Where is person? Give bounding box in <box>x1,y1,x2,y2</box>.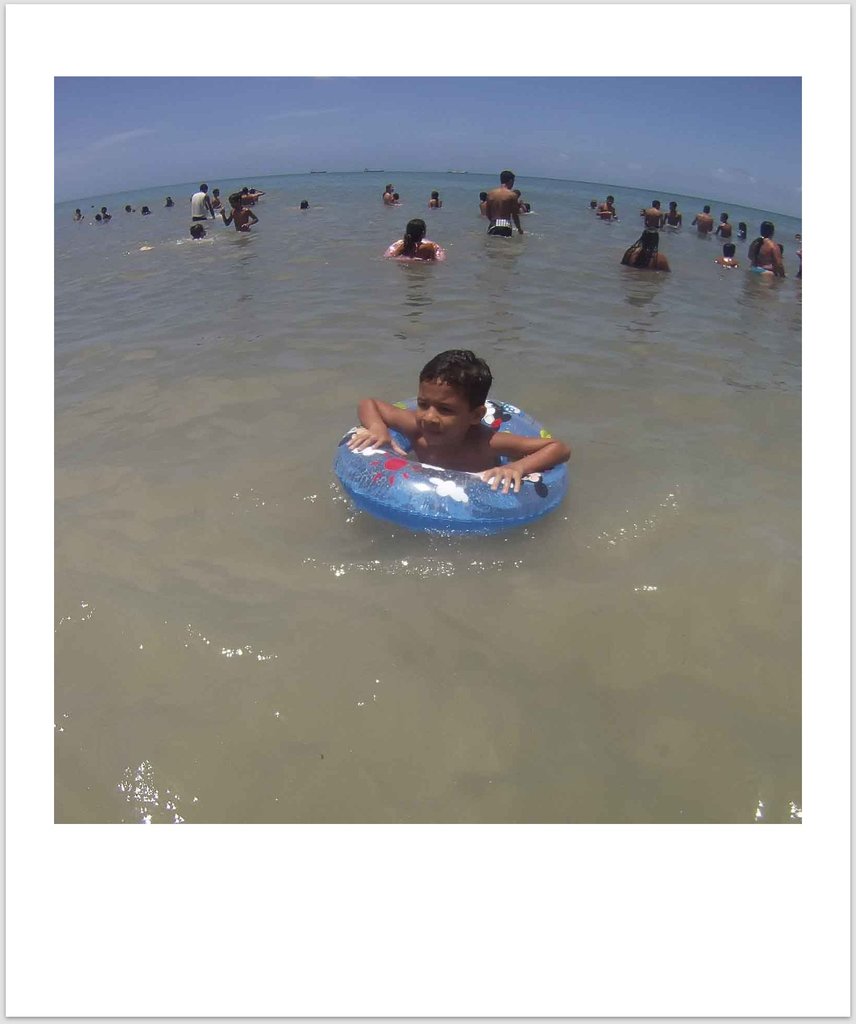
<box>165,192,176,207</box>.
